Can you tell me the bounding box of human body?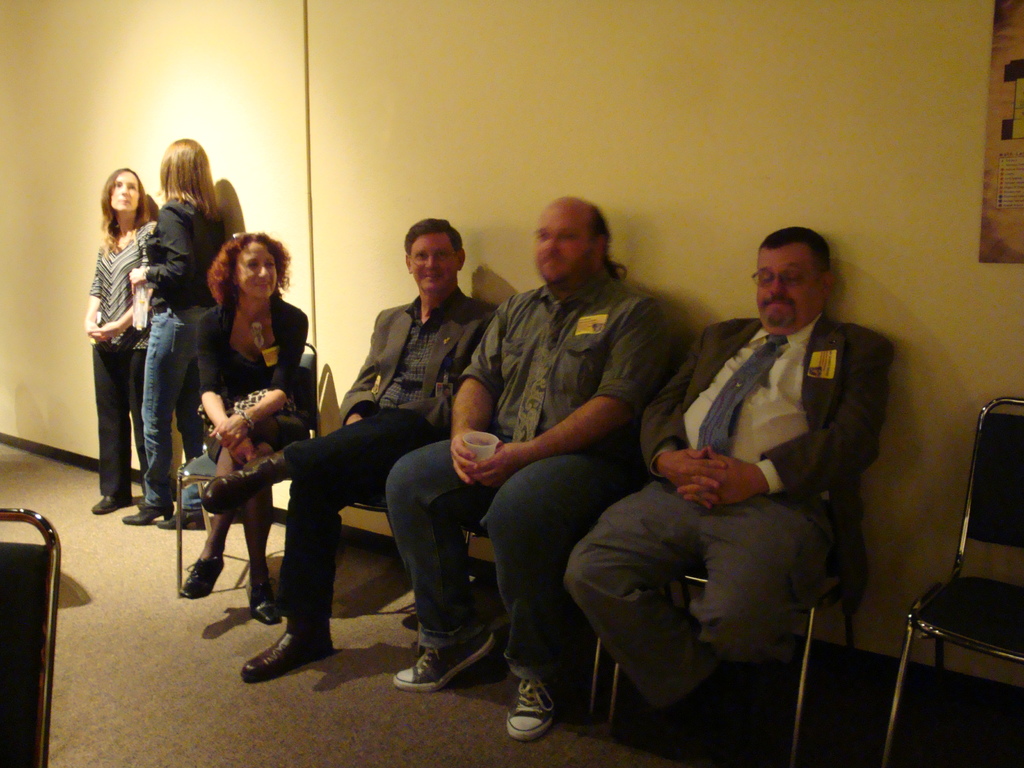
locate(189, 289, 497, 684).
